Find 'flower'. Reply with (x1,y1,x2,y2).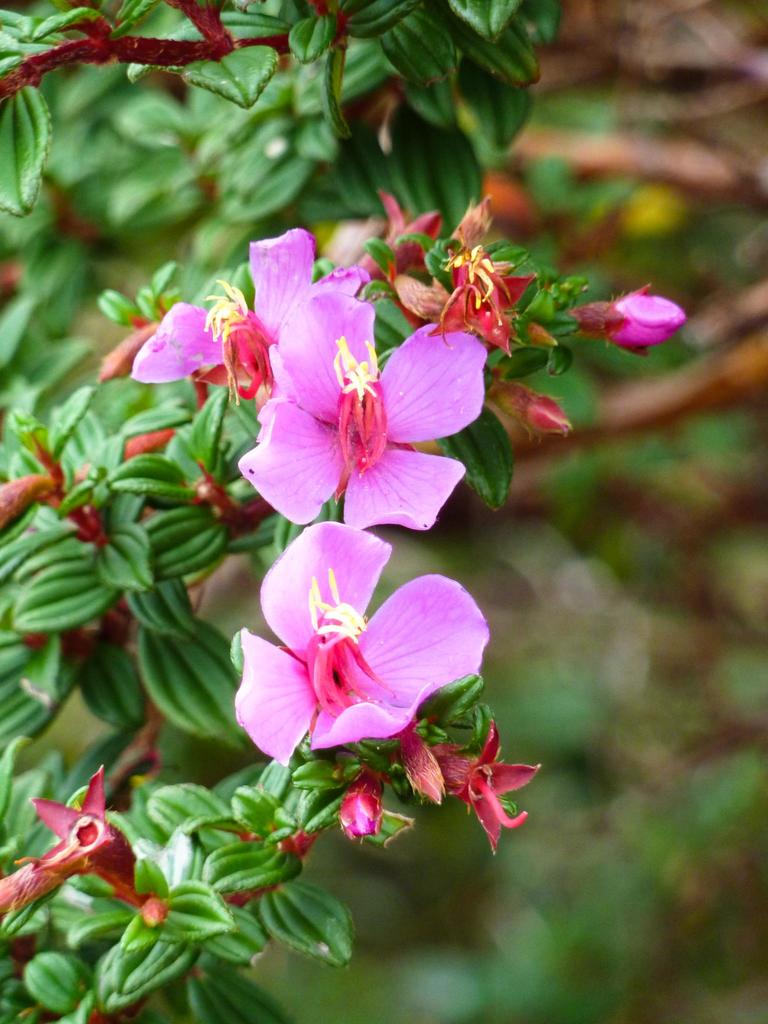
(212,260,495,546).
